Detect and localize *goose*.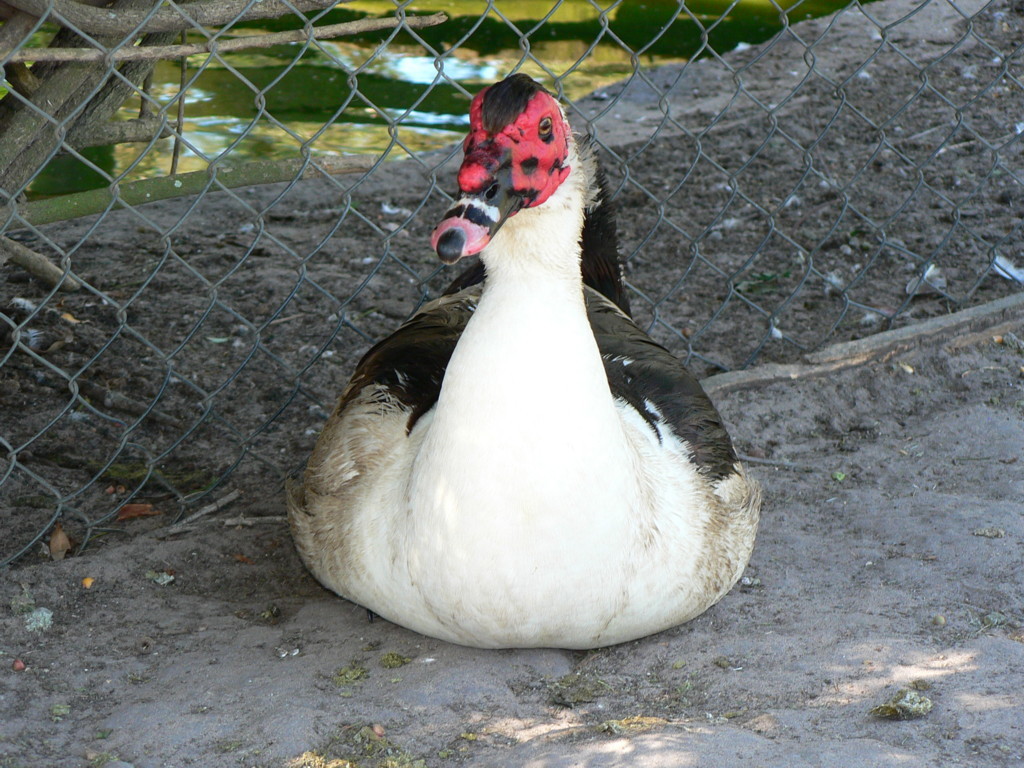
Localized at x1=317, y1=72, x2=755, y2=680.
